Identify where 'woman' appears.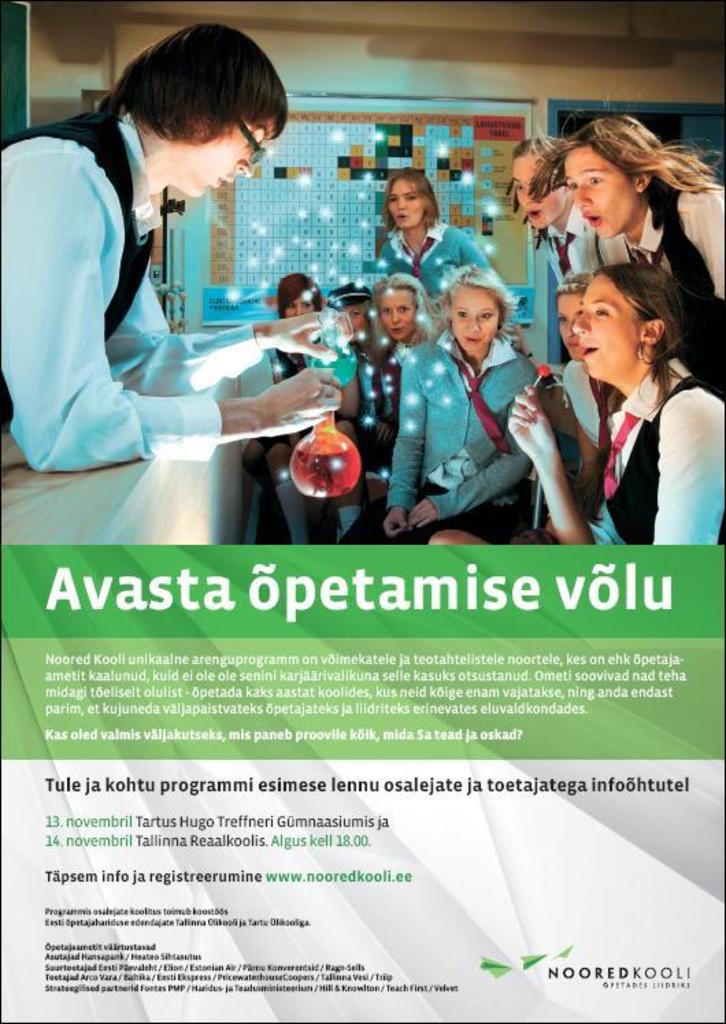
Appears at 381 170 485 304.
